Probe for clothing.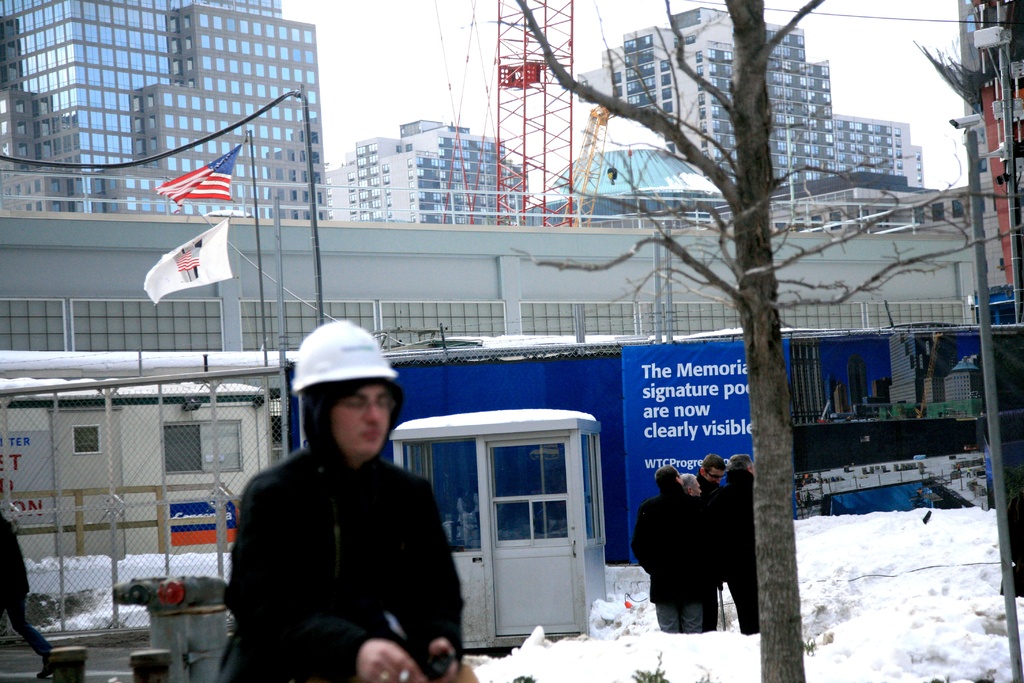
Probe result: (630, 482, 719, 632).
